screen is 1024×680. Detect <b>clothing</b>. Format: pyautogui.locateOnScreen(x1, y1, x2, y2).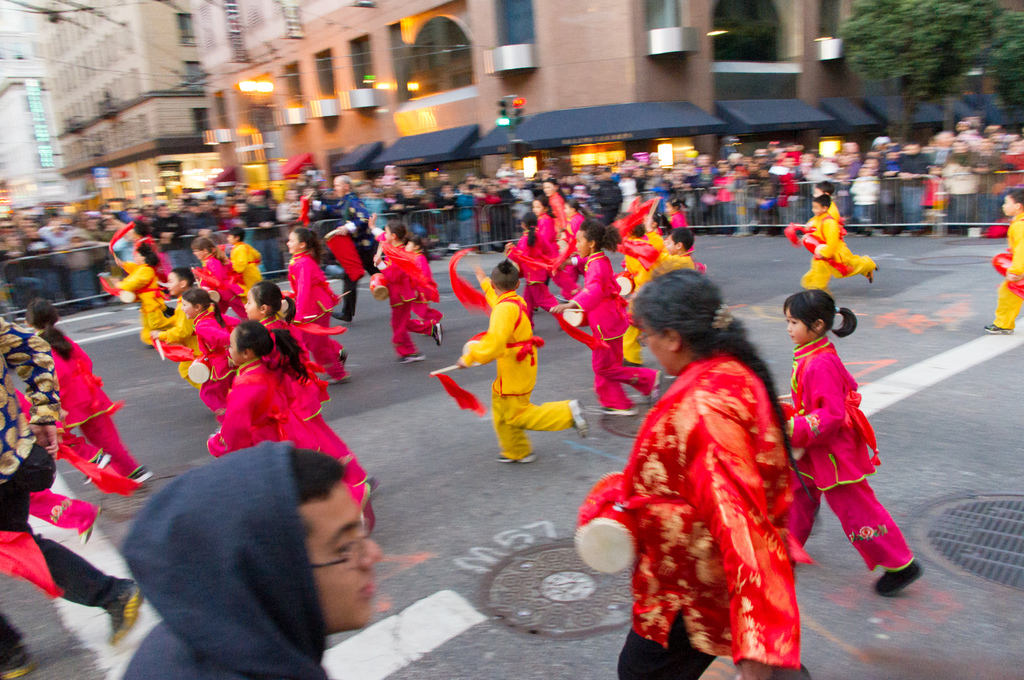
pyautogui.locateOnScreen(507, 228, 556, 315).
